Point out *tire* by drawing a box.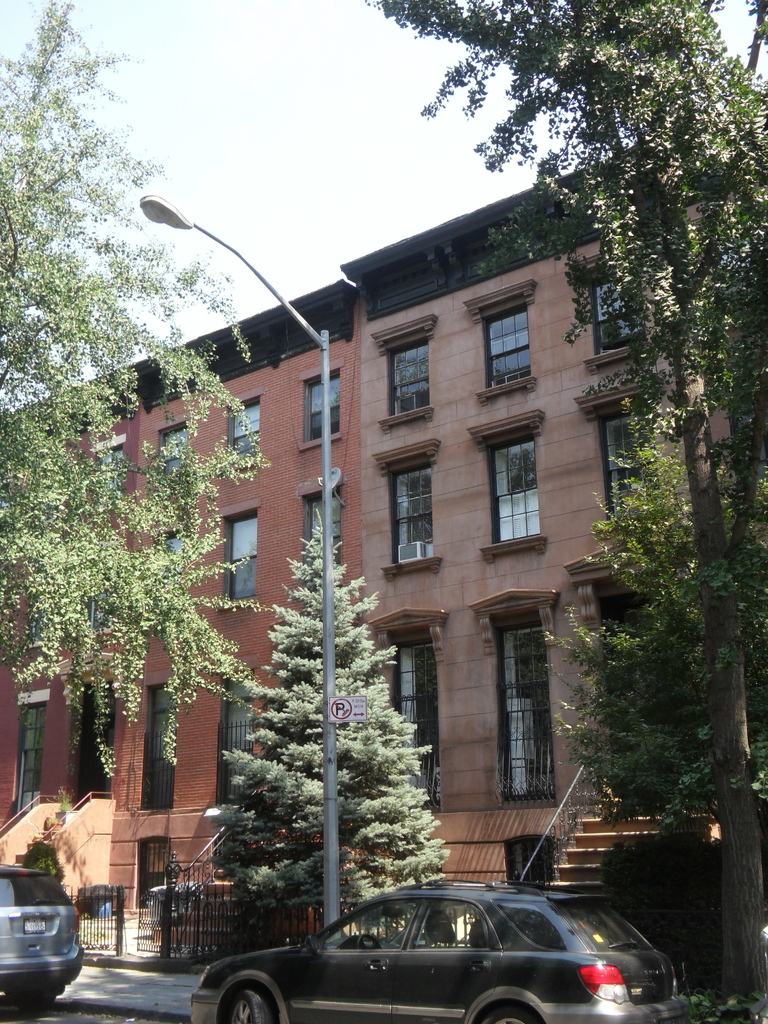
pyautogui.locateOnScreen(484, 1008, 539, 1023).
